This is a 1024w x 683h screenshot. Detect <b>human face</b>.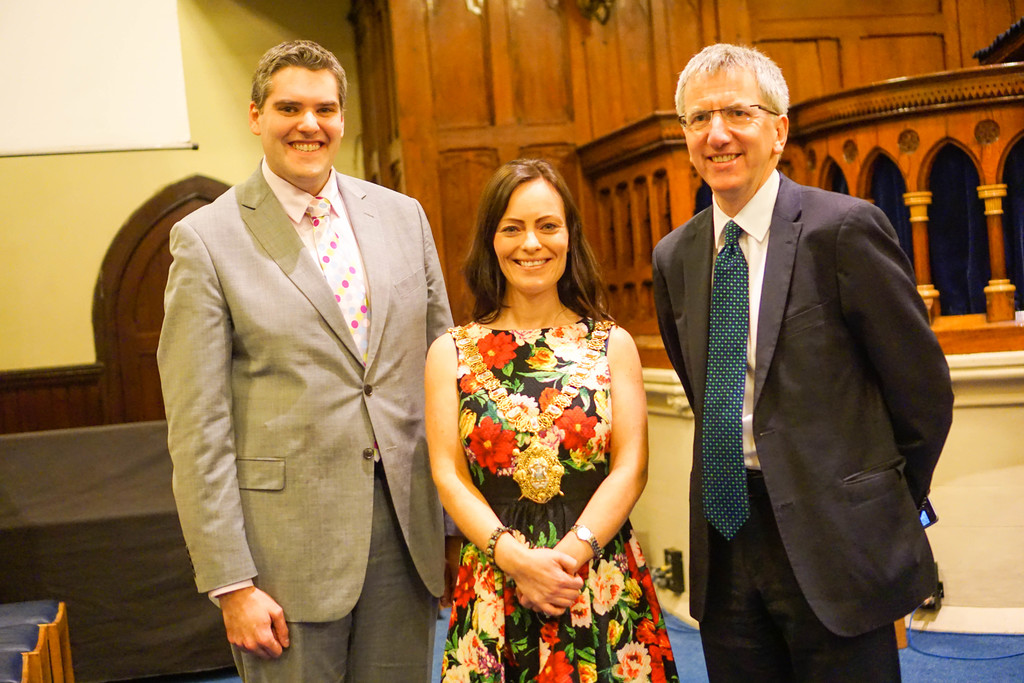
{"x1": 490, "y1": 178, "x2": 572, "y2": 288}.
